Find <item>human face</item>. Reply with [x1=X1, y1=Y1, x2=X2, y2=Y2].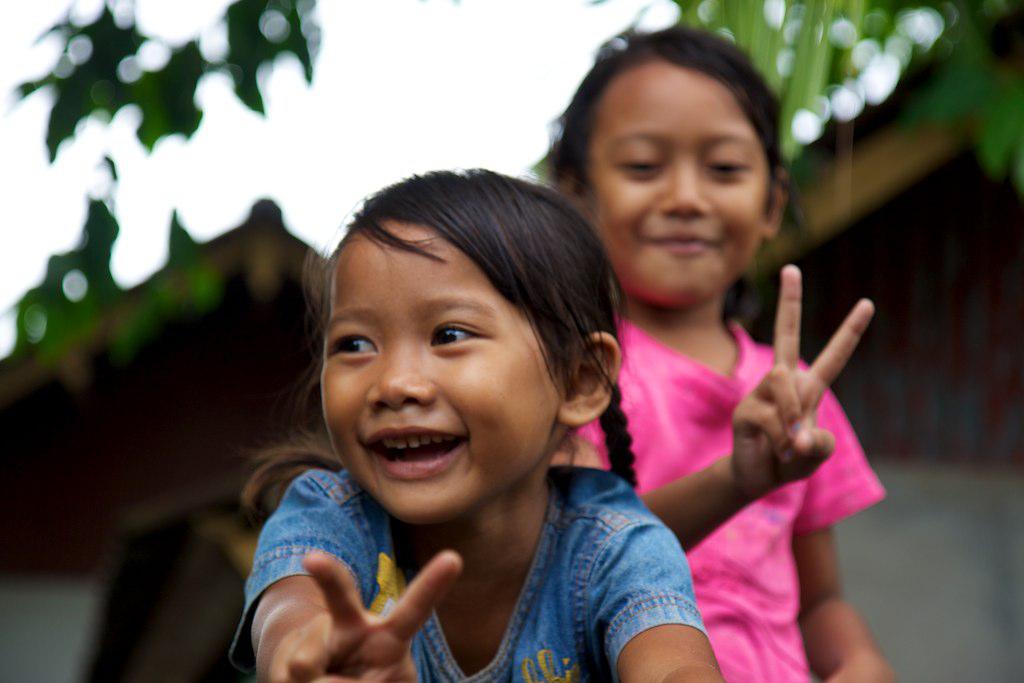
[x1=317, y1=221, x2=574, y2=527].
